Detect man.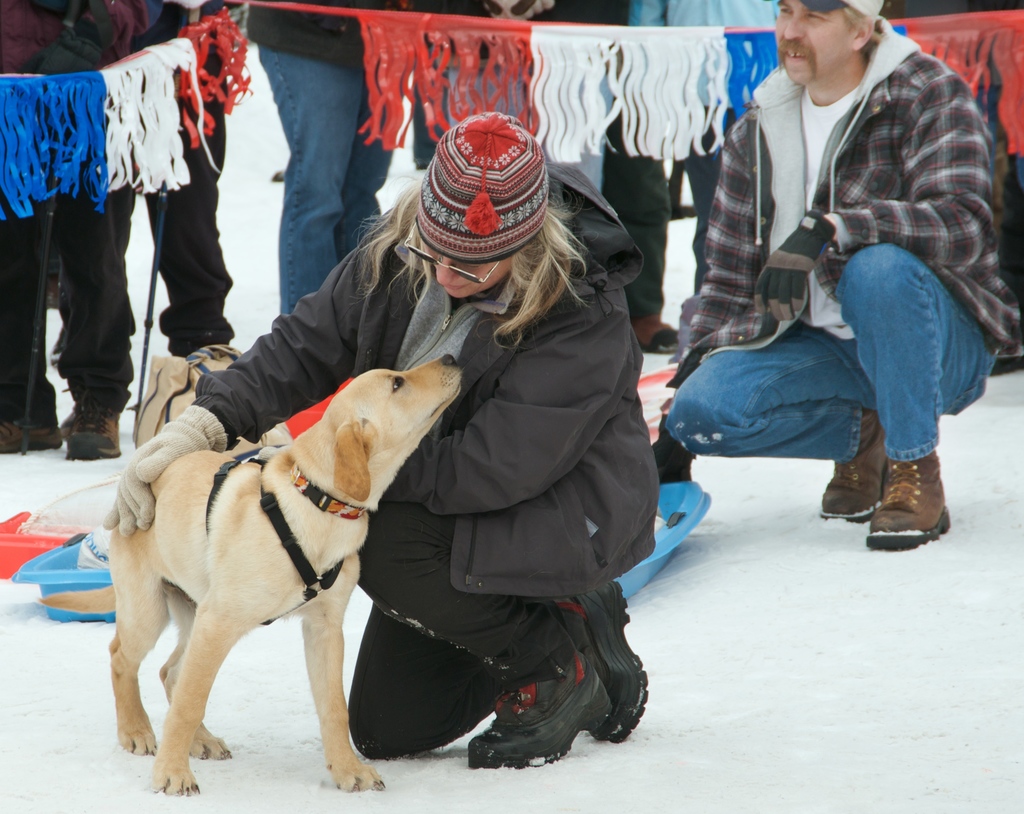
Detected at 0/0/149/462.
